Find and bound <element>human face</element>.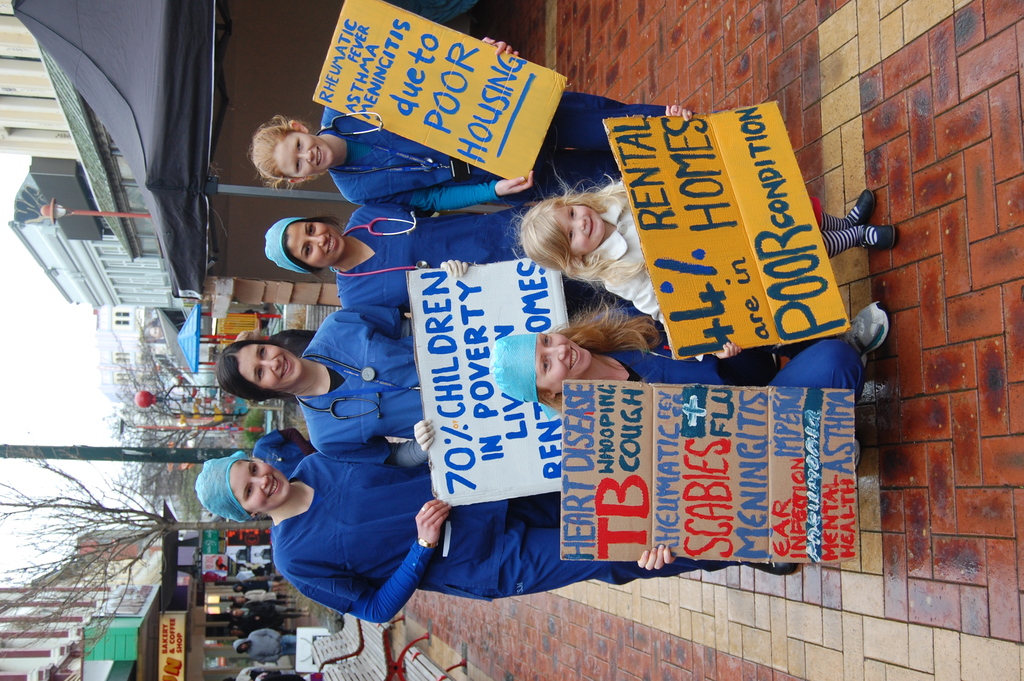
Bound: locate(226, 459, 292, 513).
